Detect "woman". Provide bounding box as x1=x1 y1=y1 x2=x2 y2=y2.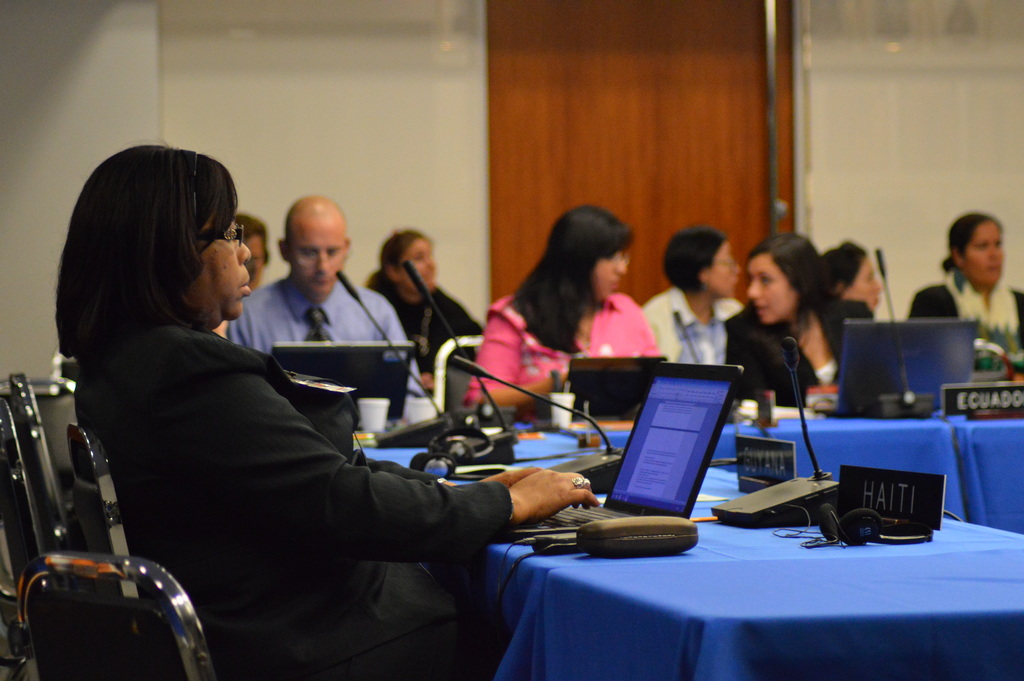
x1=364 y1=227 x2=490 y2=391.
